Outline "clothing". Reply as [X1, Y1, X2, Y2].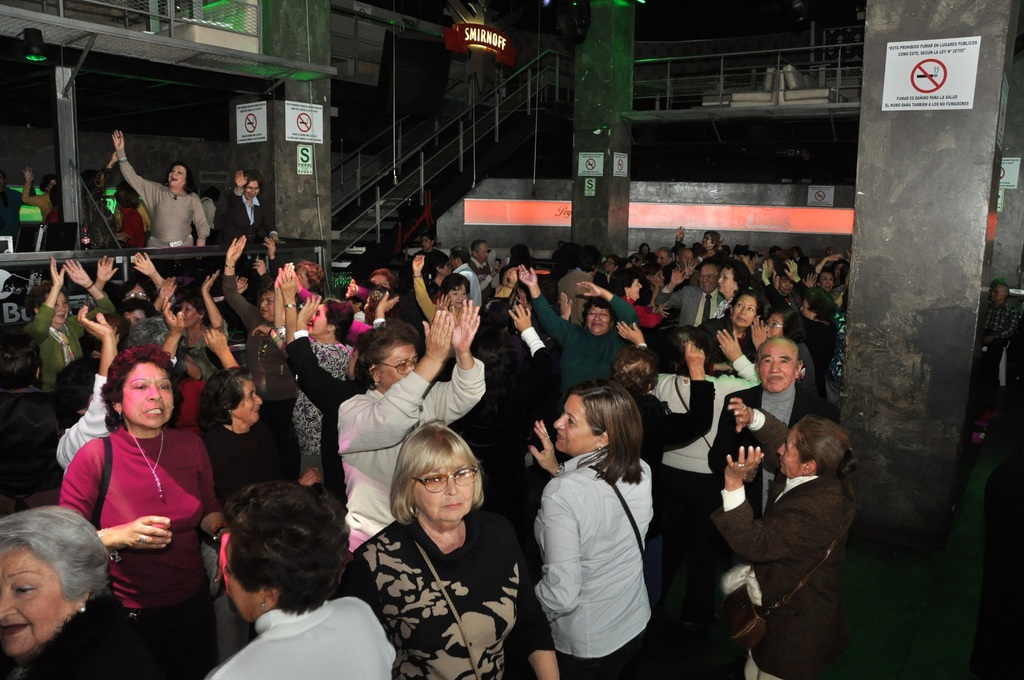
[527, 412, 680, 661].
